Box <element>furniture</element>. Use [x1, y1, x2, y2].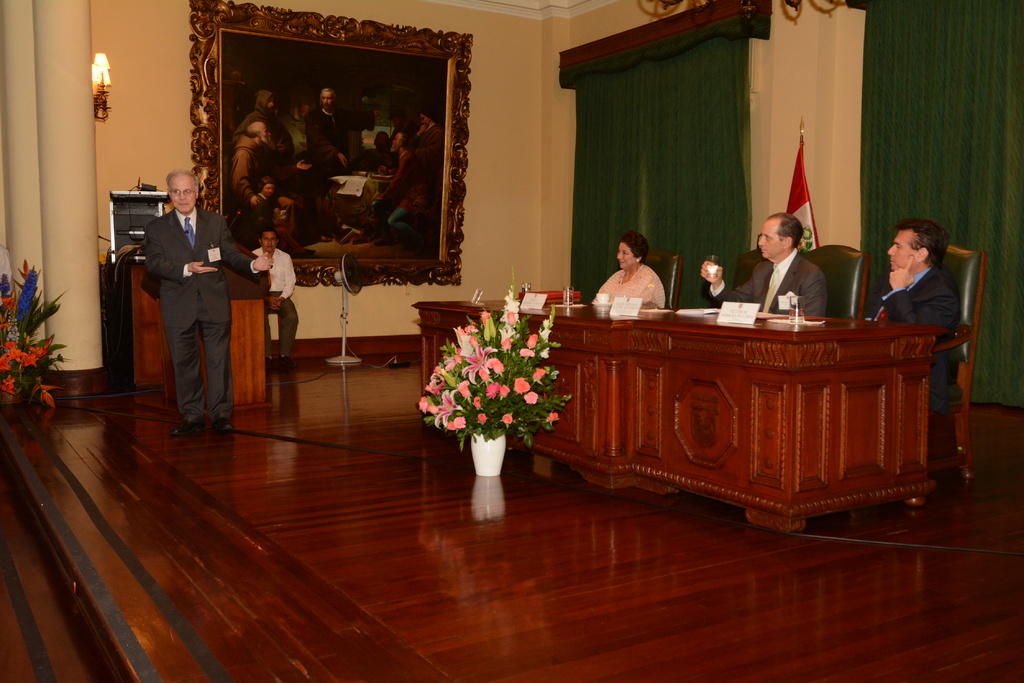
[168, 299, 273, 408].
